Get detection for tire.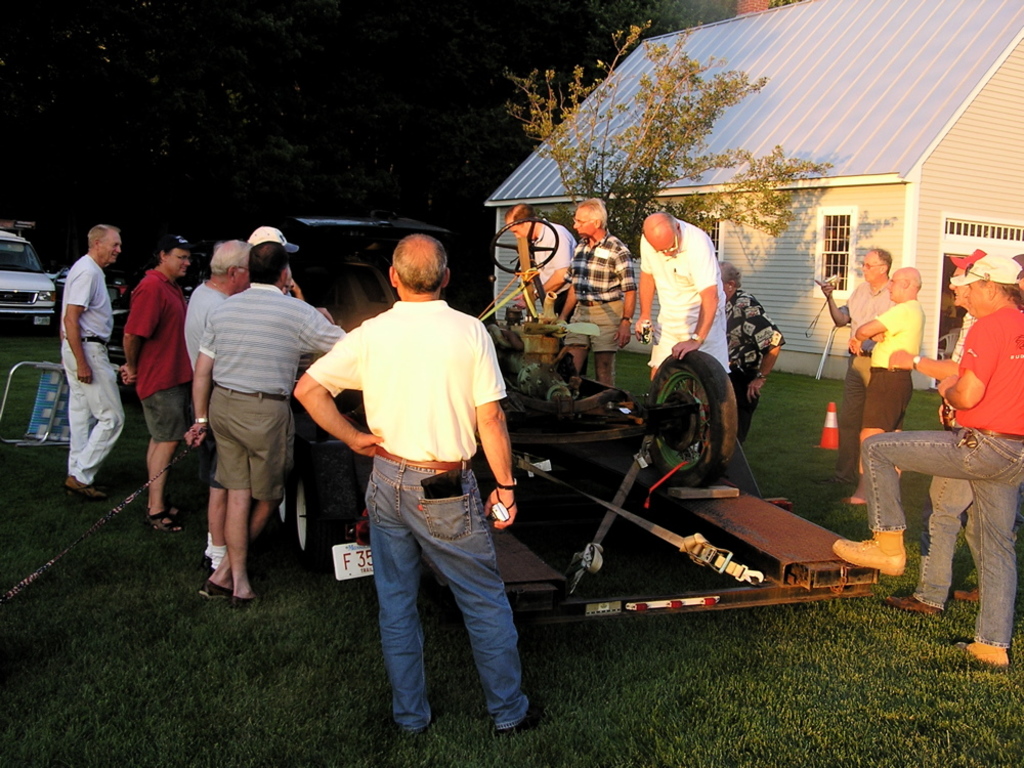
Detection: pyautogui.locateOnScreen(34, 310, 50, 330).
